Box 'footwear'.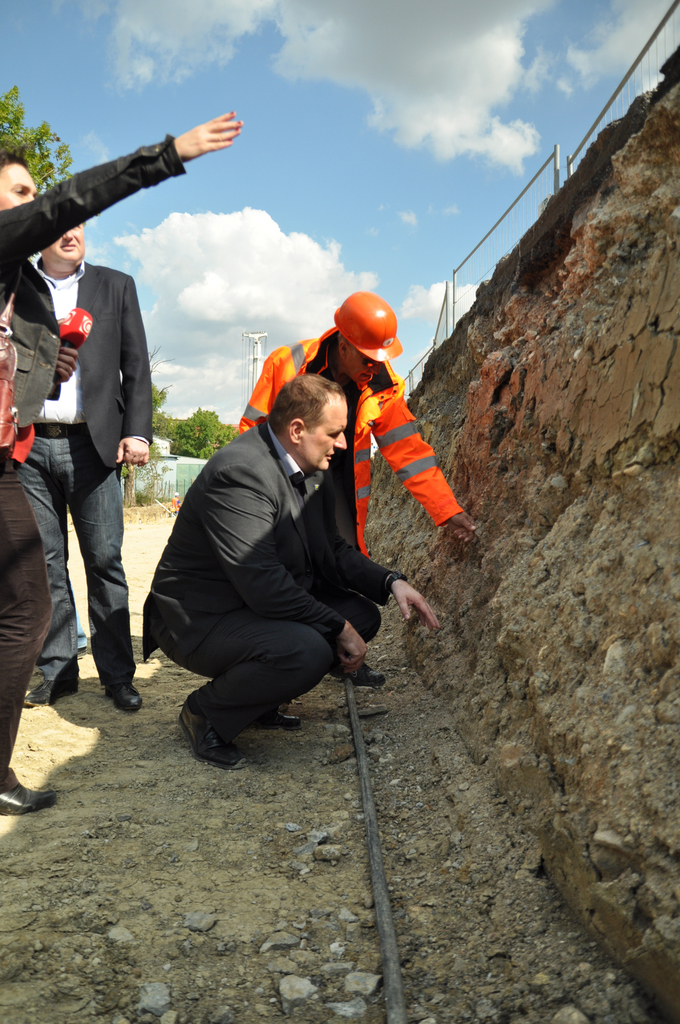
locate(25, 676, 81, 706).
